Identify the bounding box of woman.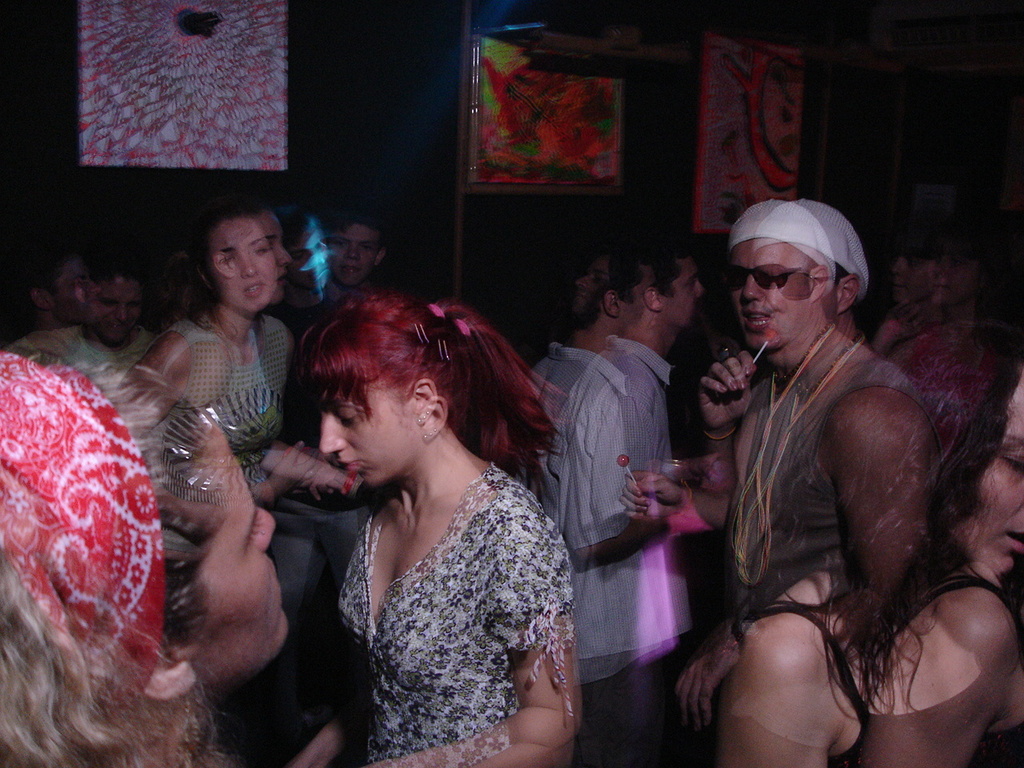
110/191/298/481.
